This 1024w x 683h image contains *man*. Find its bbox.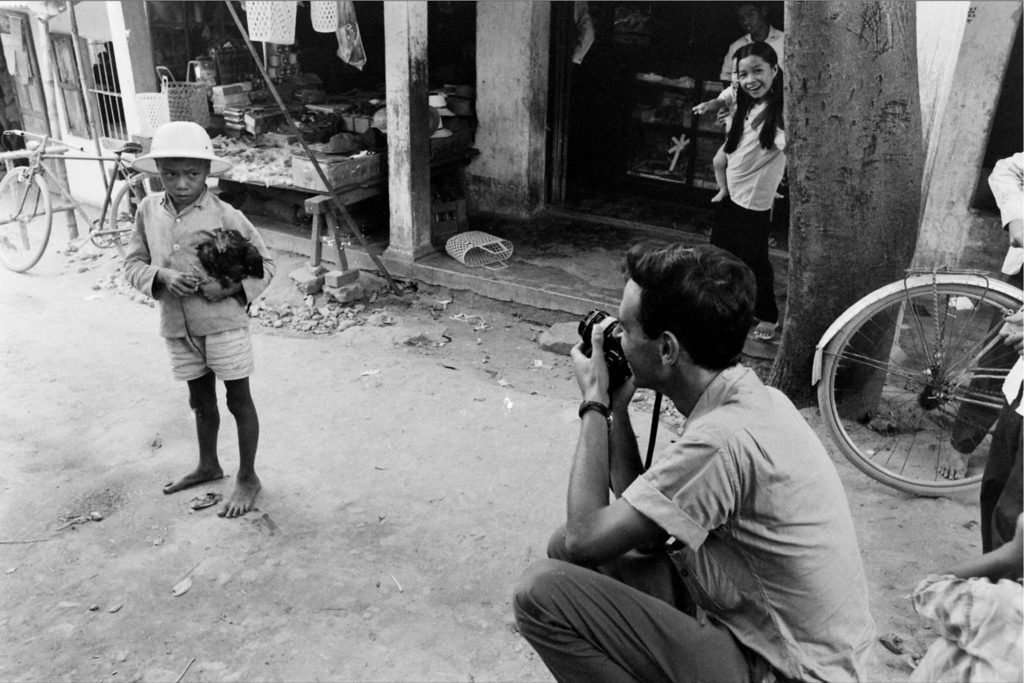
(left=115, top=120, right=289, bottom=535).
